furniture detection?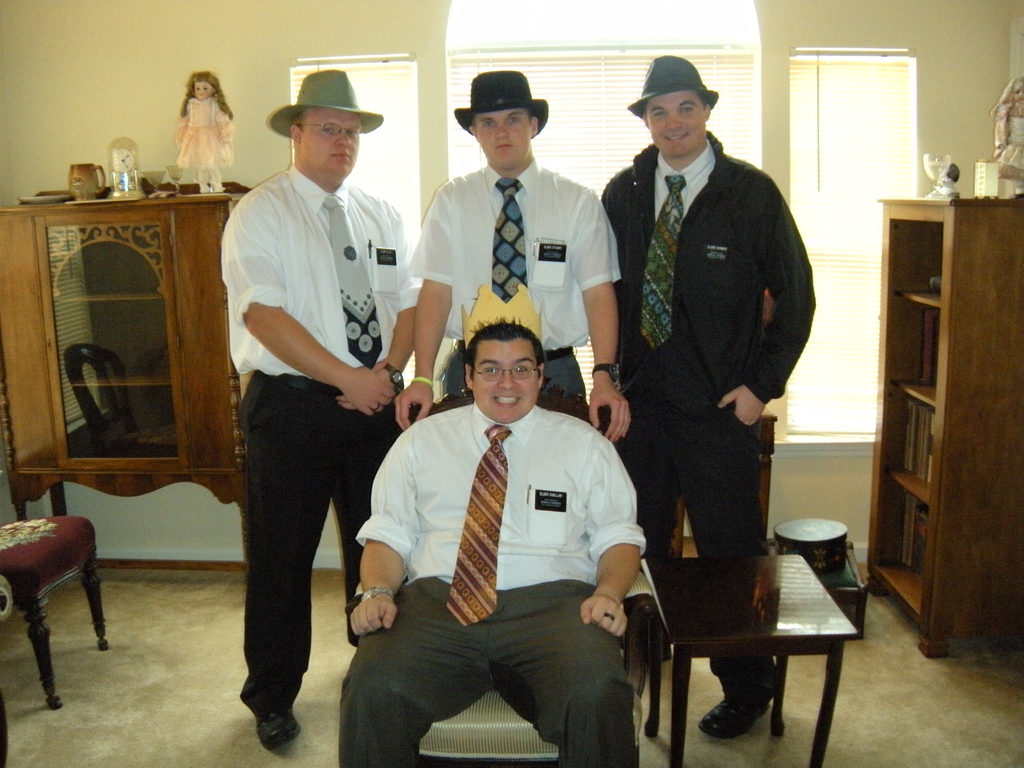
rect(344, 558, 657, 767)
